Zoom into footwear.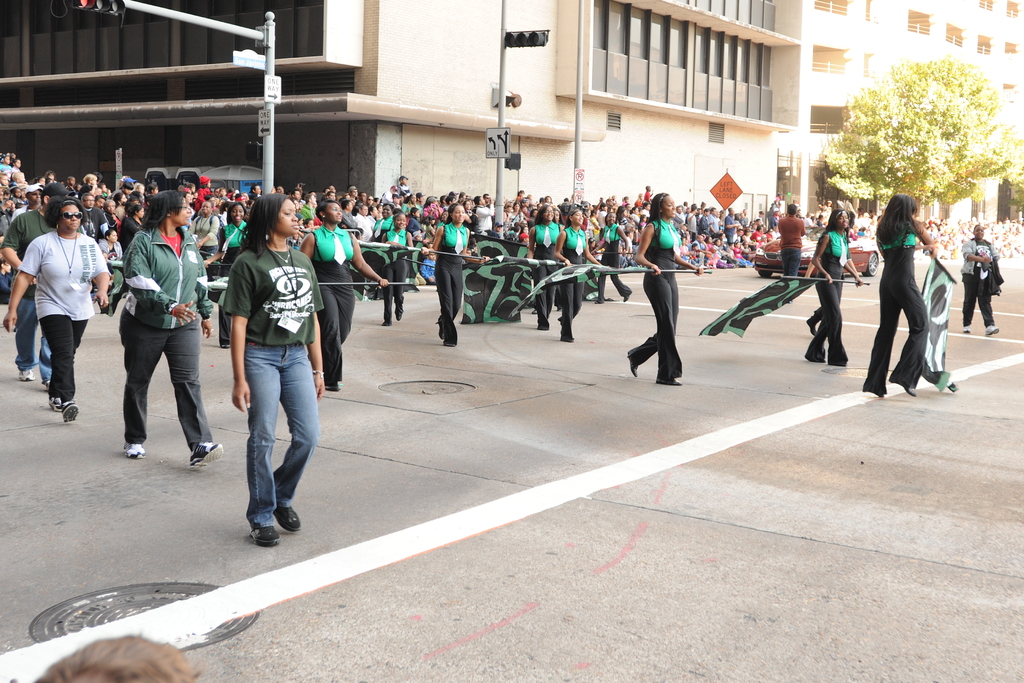
Zoom target: Rect(325, 385, 341, 391).
